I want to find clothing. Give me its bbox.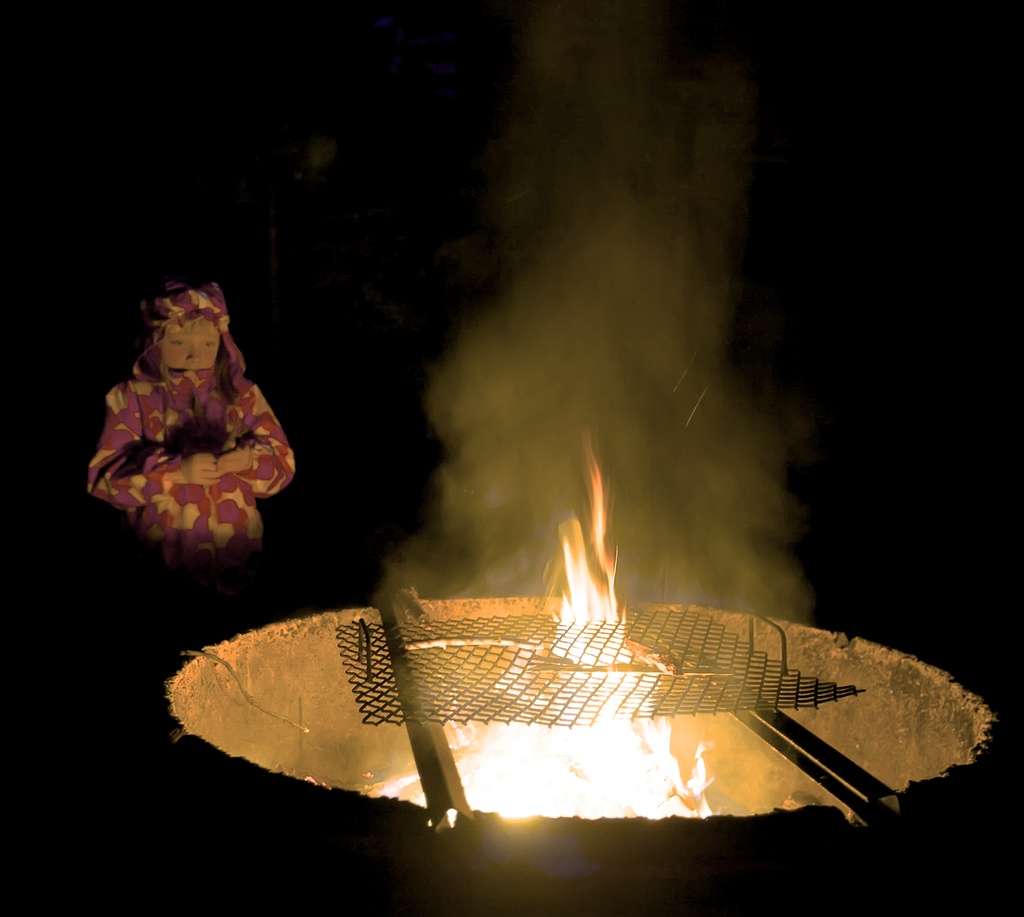
84:283:299:589.
